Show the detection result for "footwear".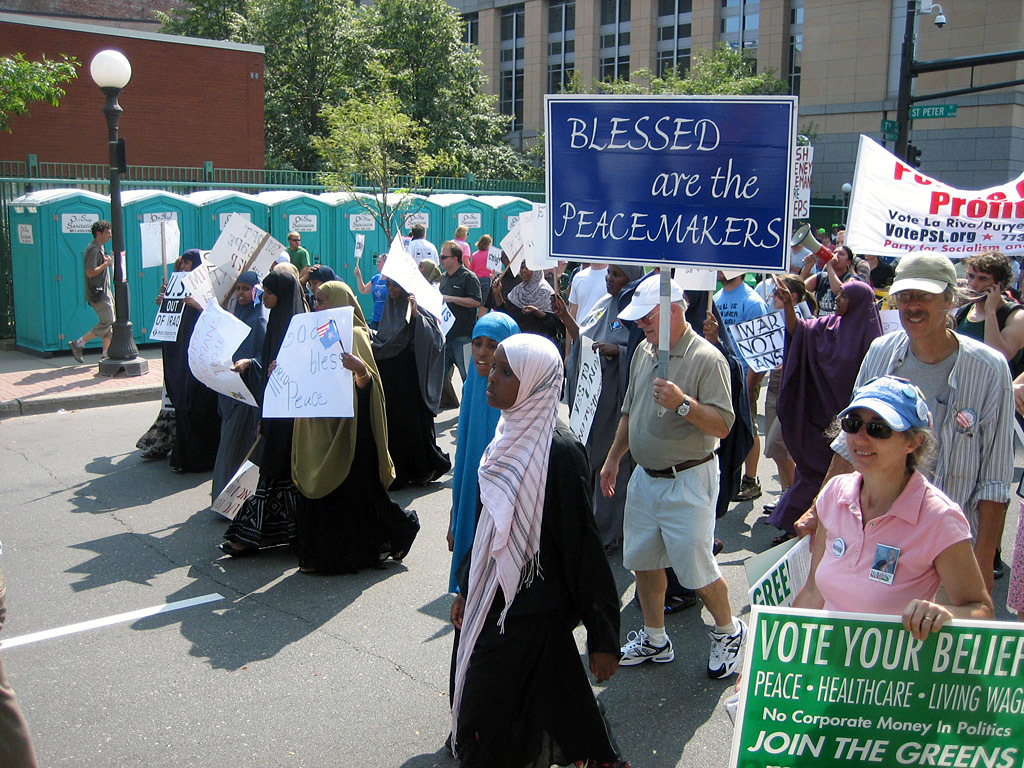
[616, 632, 671, 667].
